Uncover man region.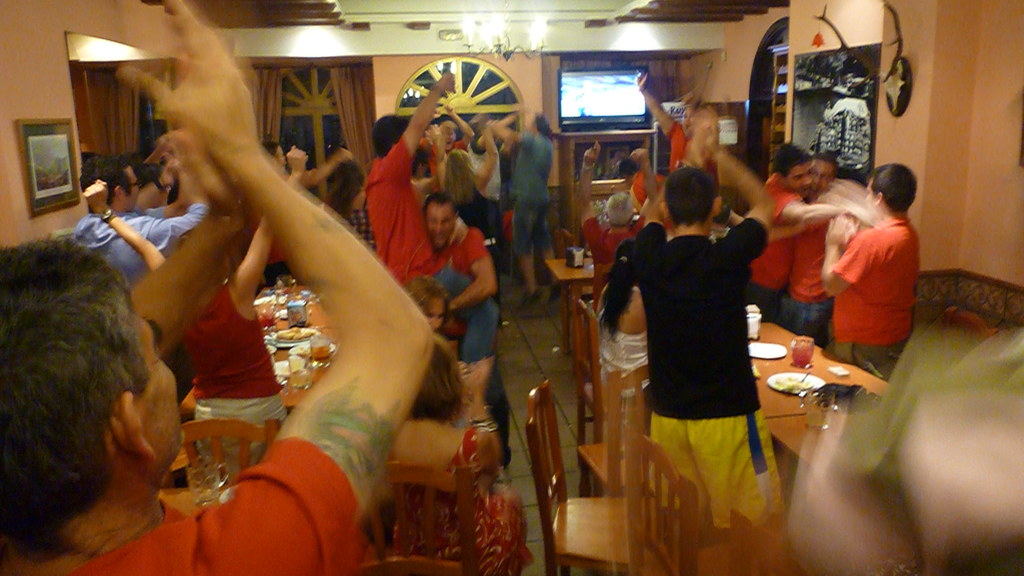
Uncovered: bbox=[0, 0, 436, 575].
